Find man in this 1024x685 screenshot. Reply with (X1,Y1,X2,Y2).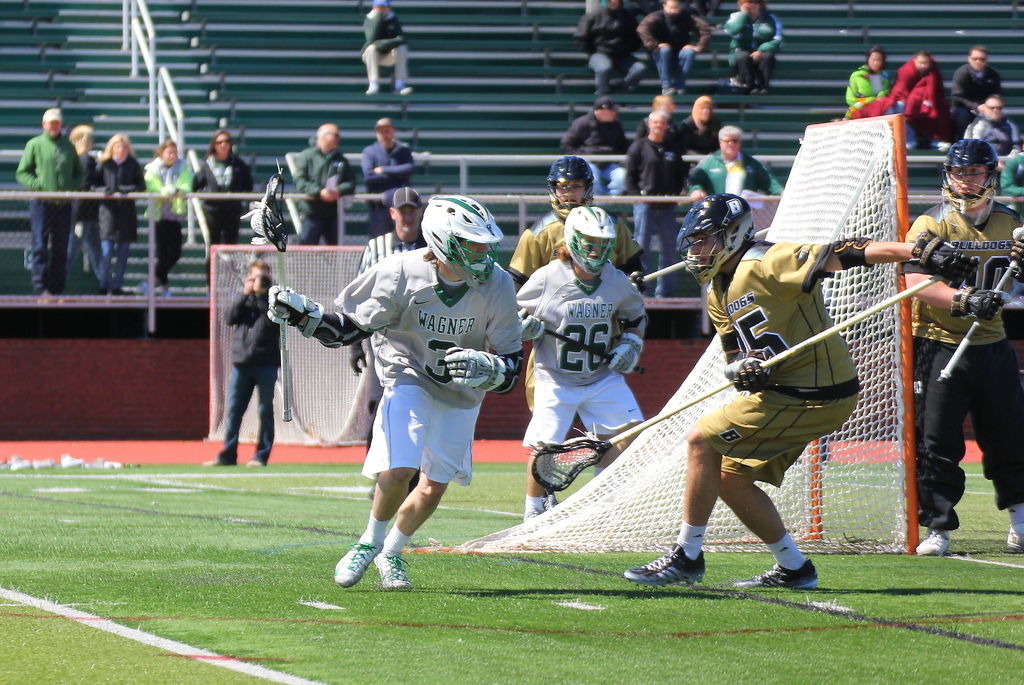
(362,116,413,236).
